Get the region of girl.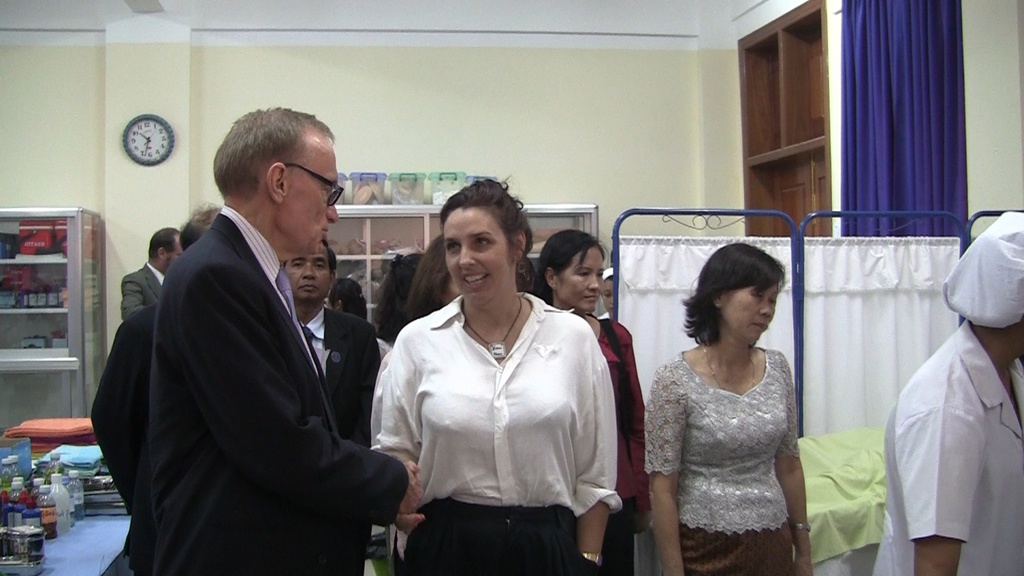
{"left": 376, "top": 177, "right": 618, "bottom": 575}.
